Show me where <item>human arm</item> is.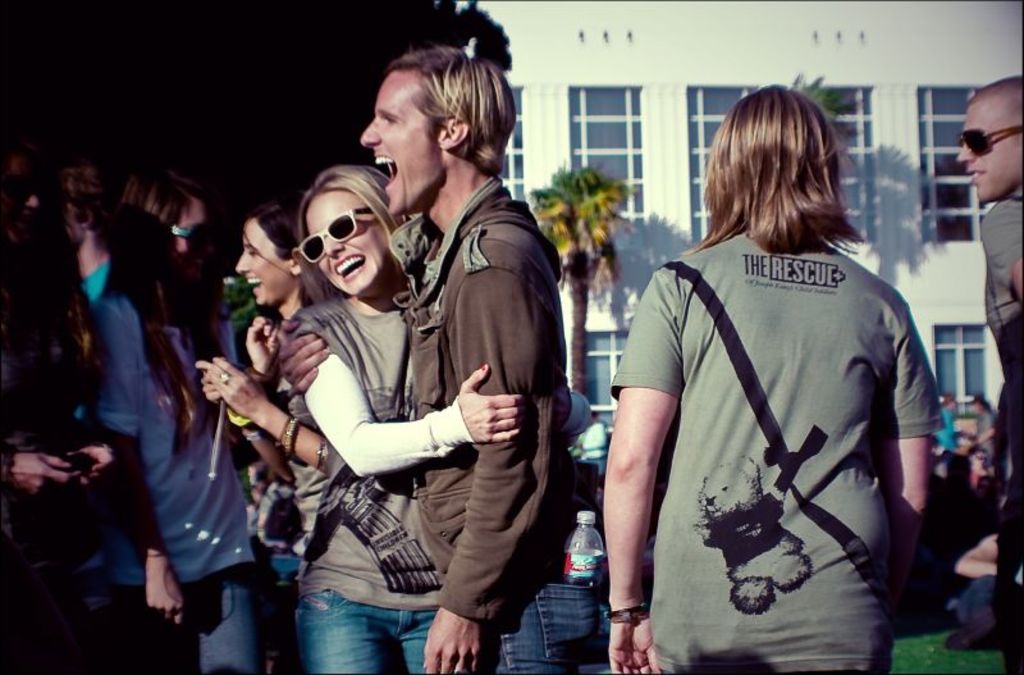
<item>human arm</item> is at <box>864,293,952,578</box>.
